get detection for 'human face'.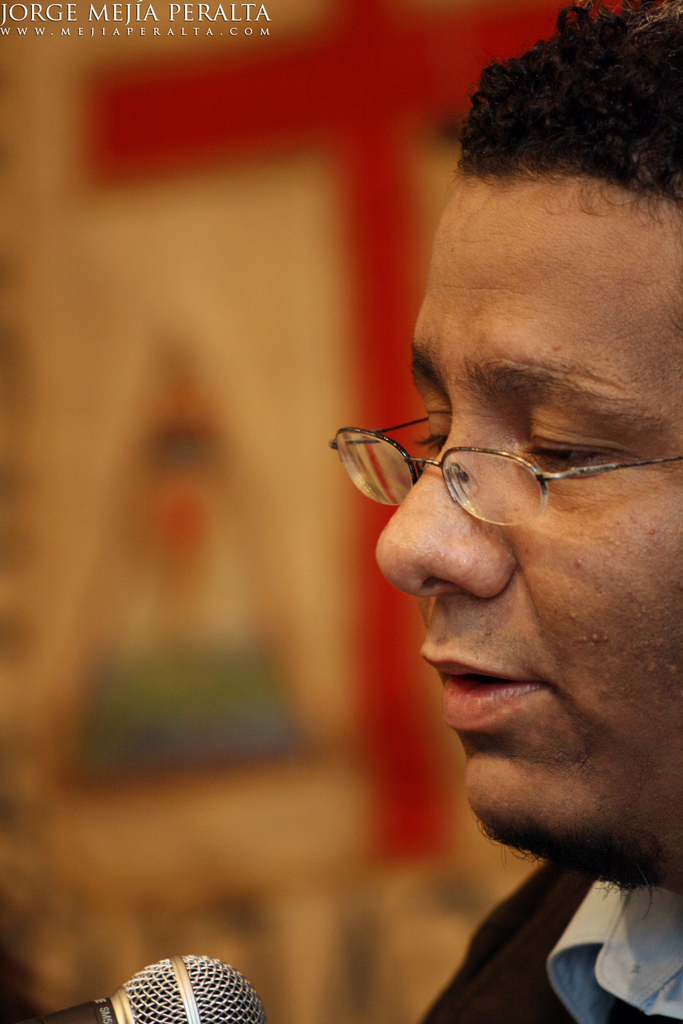
Detection: [left=372, top=157, right=682, bottom=898].
